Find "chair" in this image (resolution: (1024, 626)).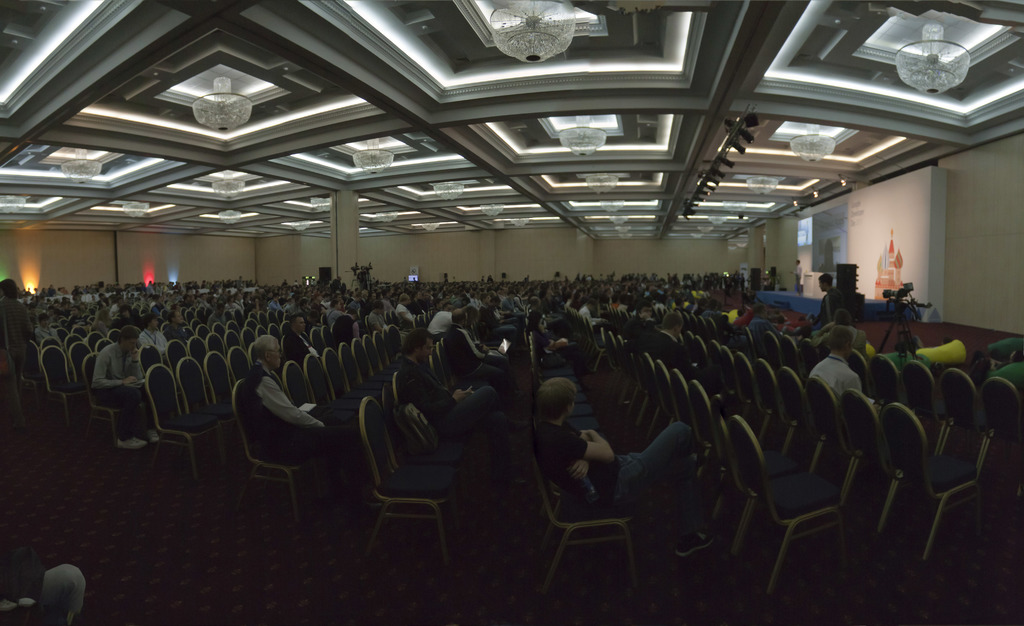
<box>803,377,863,507</box>.
